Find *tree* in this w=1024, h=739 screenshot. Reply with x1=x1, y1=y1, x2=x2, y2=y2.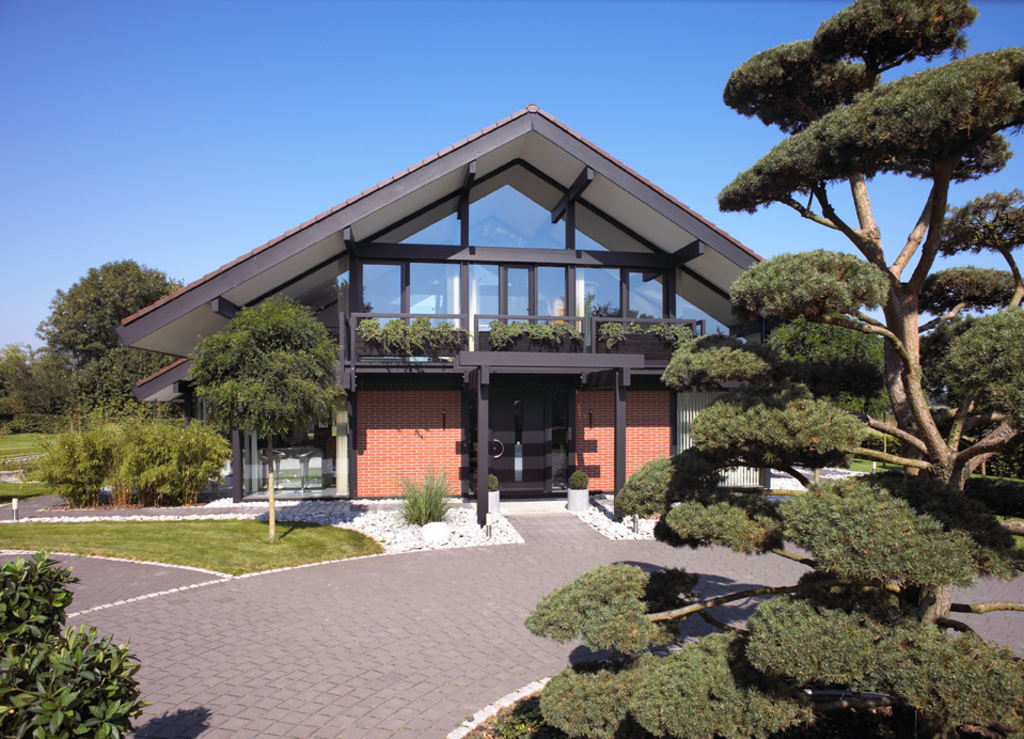
x1=2, y1=345, x2=74, y2=431.
